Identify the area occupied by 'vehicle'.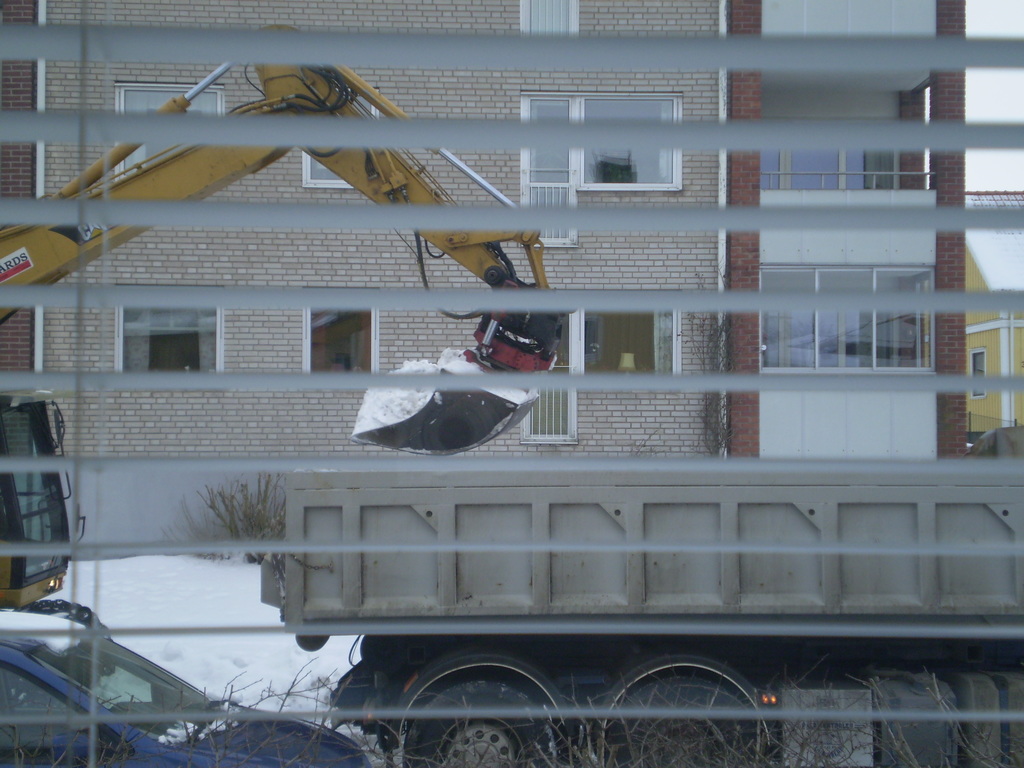
Area: BBox(0, 19, 568, 614).
